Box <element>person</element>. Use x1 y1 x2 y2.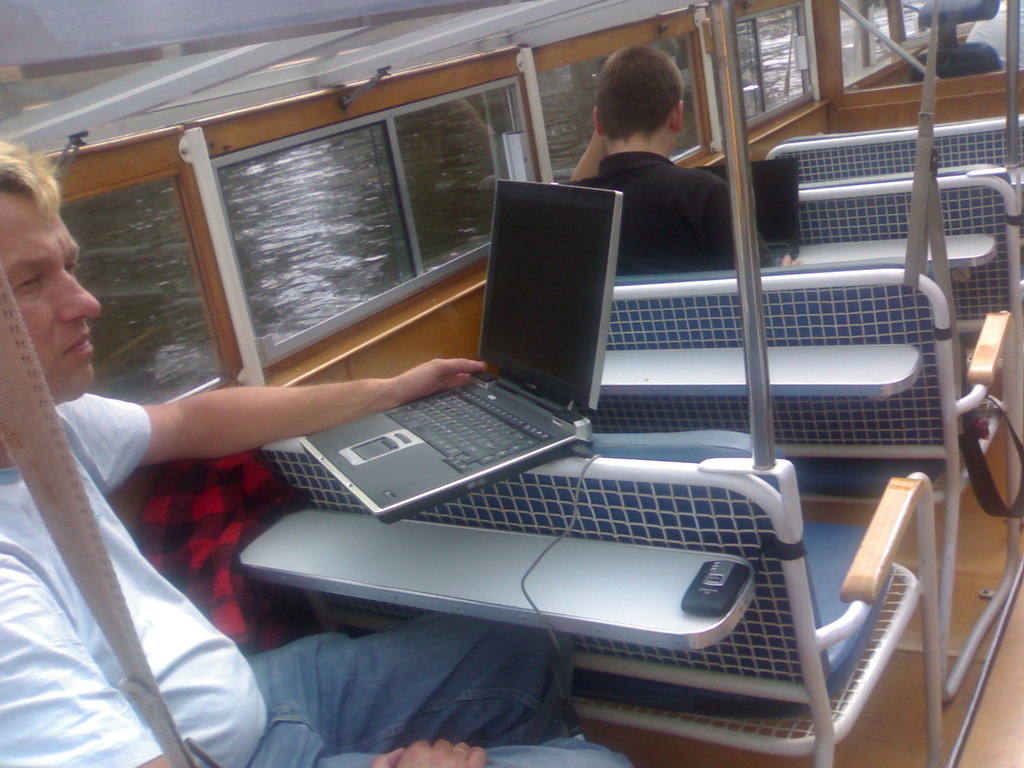
0 134 633 767.
